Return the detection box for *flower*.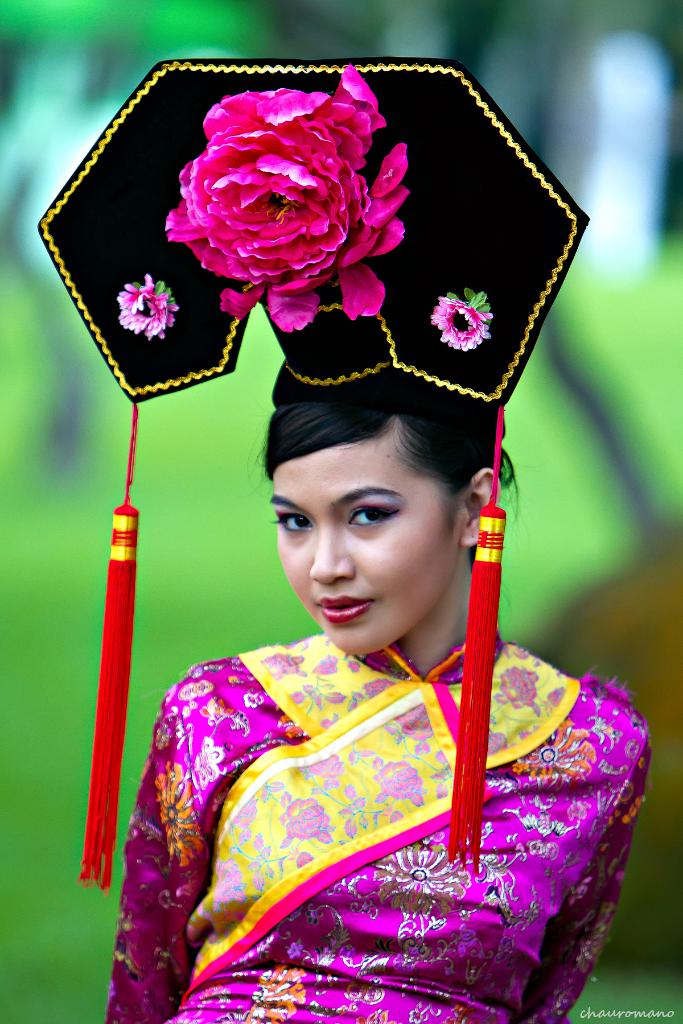
<bbox>239, 960, 306, 1023</bbox>.
